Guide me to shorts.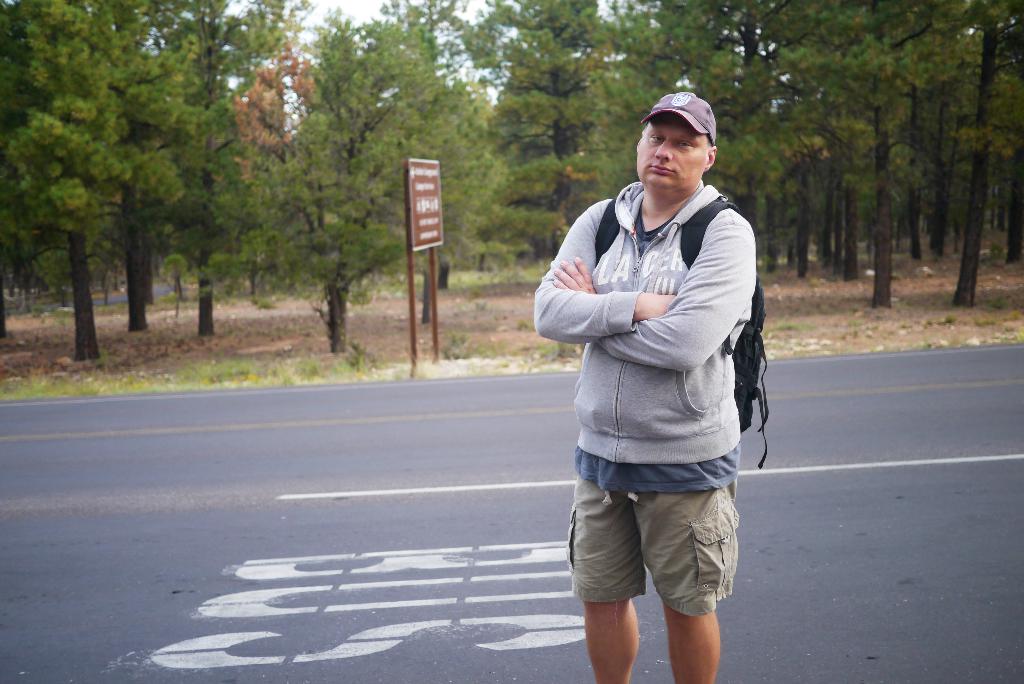
Guidance: BBox(570, 475, 744, 615).
